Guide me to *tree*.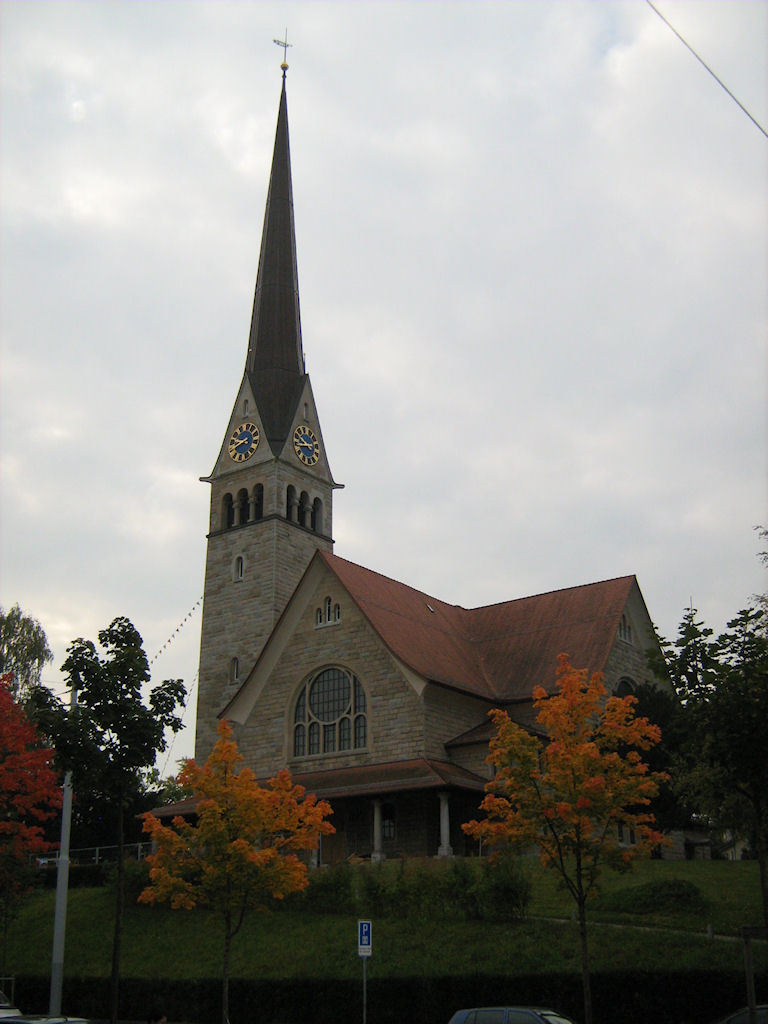
Guidance: locate(25, 616, 188, 822).
